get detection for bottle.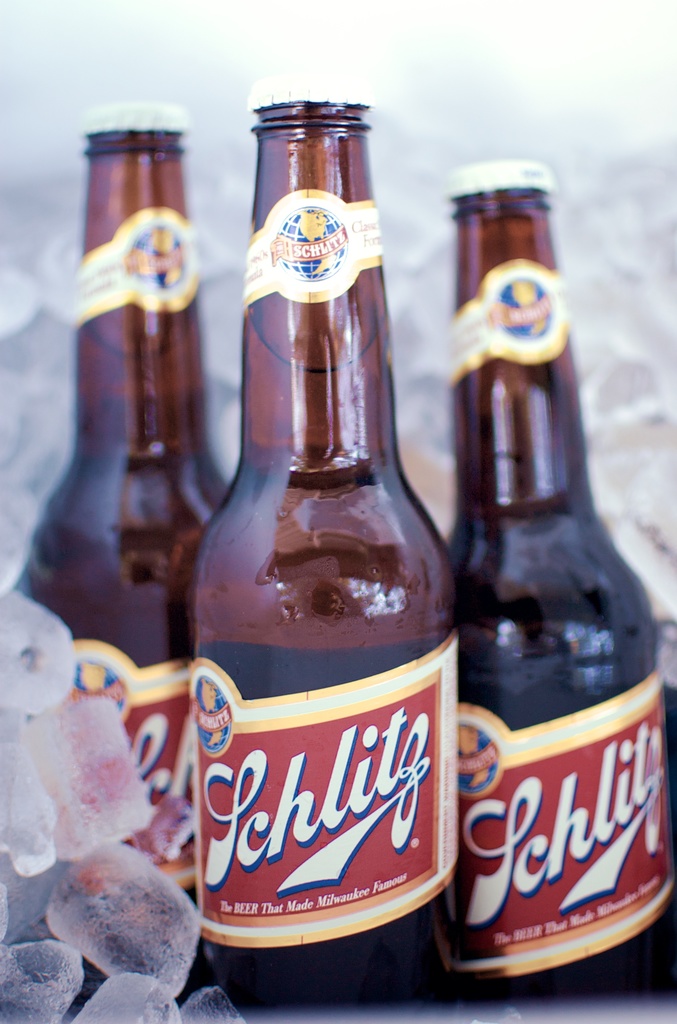
Detection: crop(188, 77, 461, 1000).
